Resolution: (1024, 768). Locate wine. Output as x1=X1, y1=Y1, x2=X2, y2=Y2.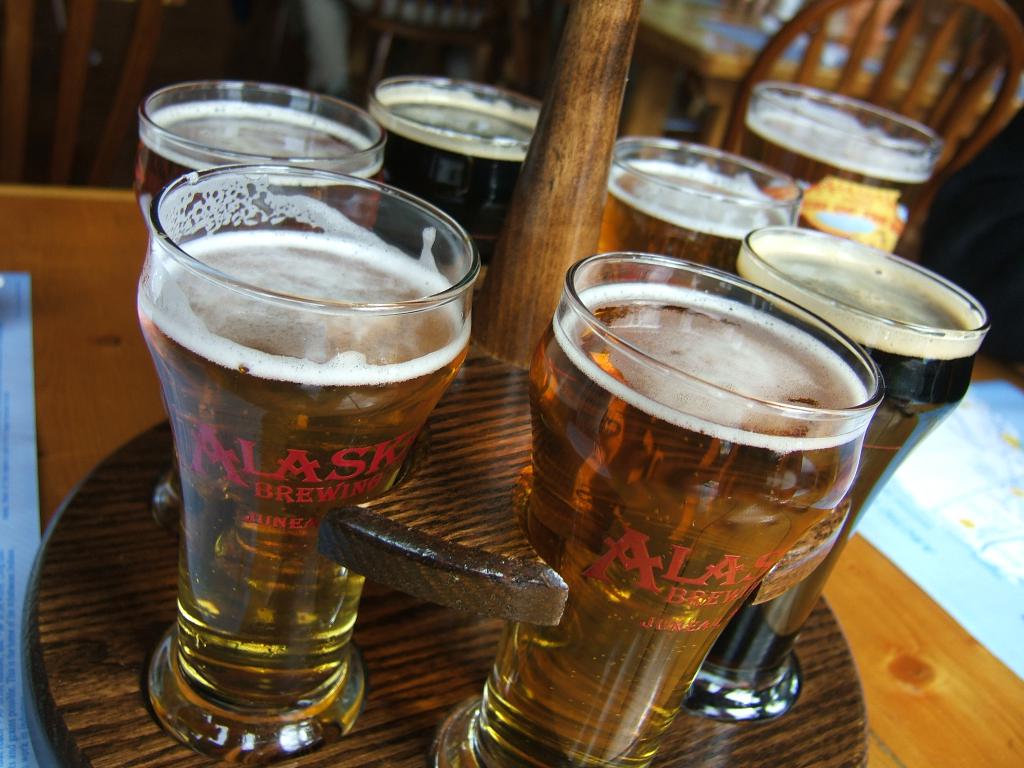
x1=374, y1=83, x2=536, y2=239.
